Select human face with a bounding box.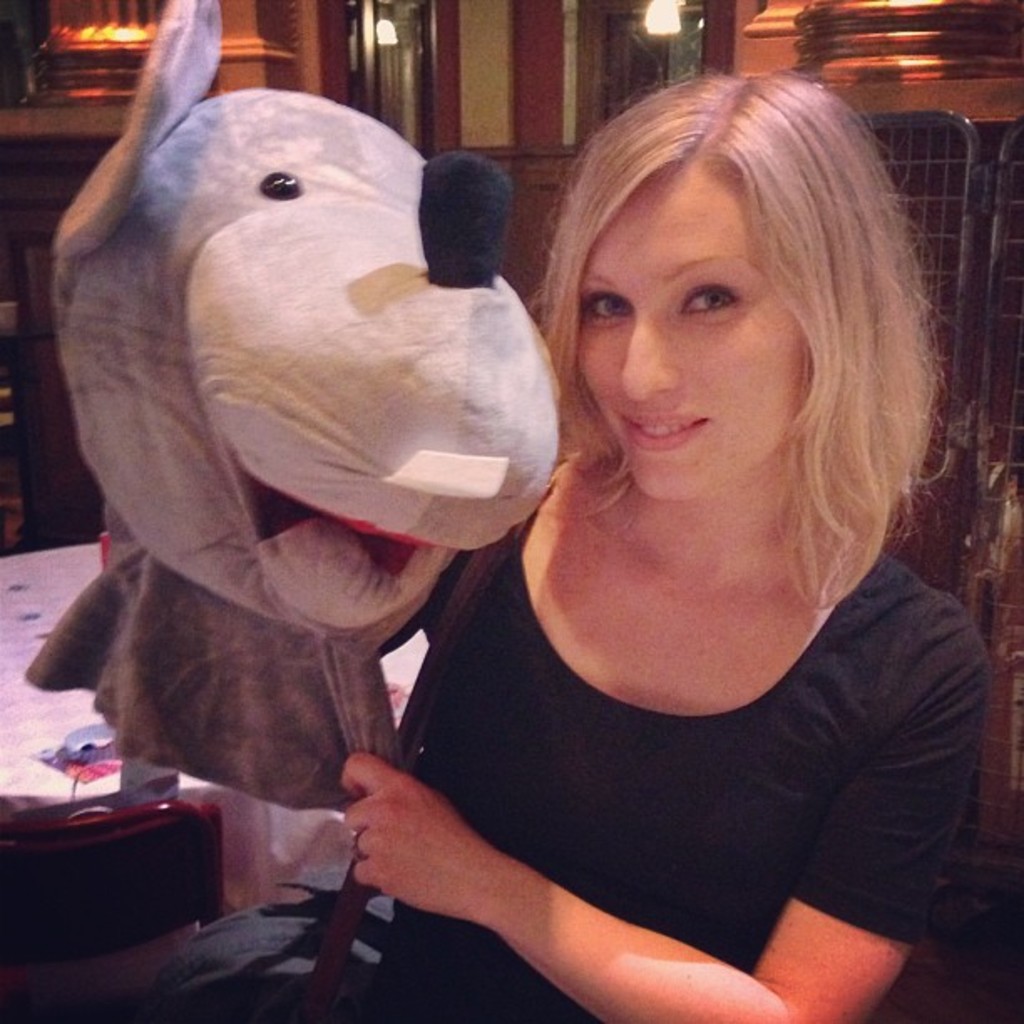
(581, 161, 812, 502).
